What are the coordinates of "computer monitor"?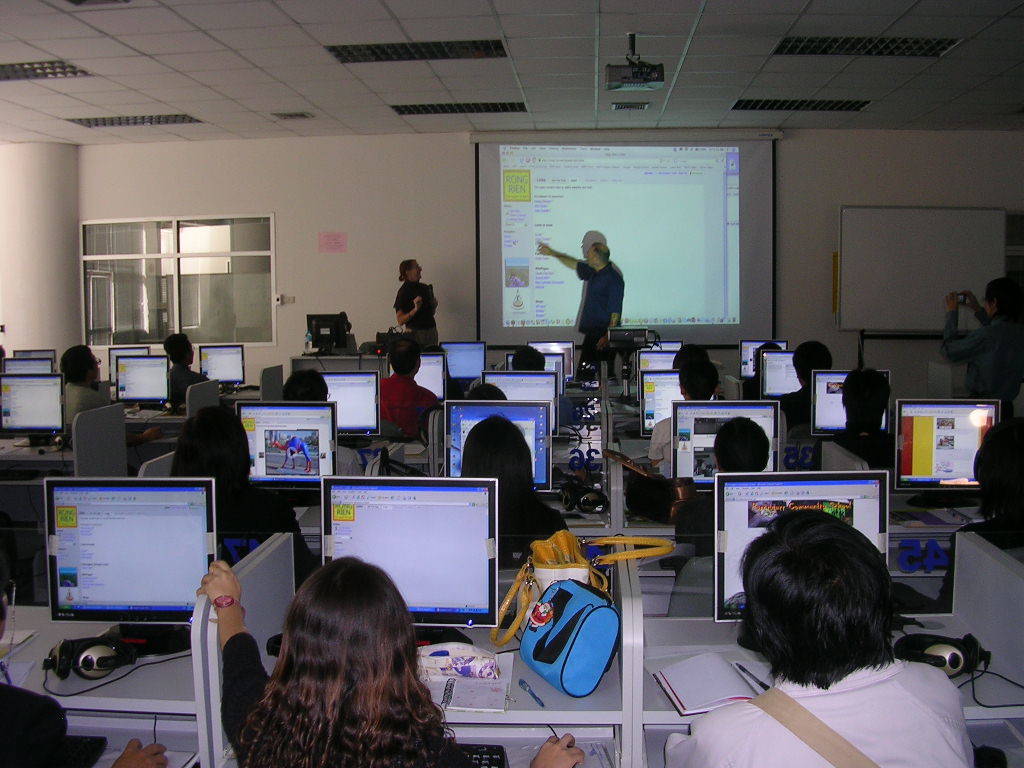
pyautogui.locateOnScreen(103, 340, 152, 388).
